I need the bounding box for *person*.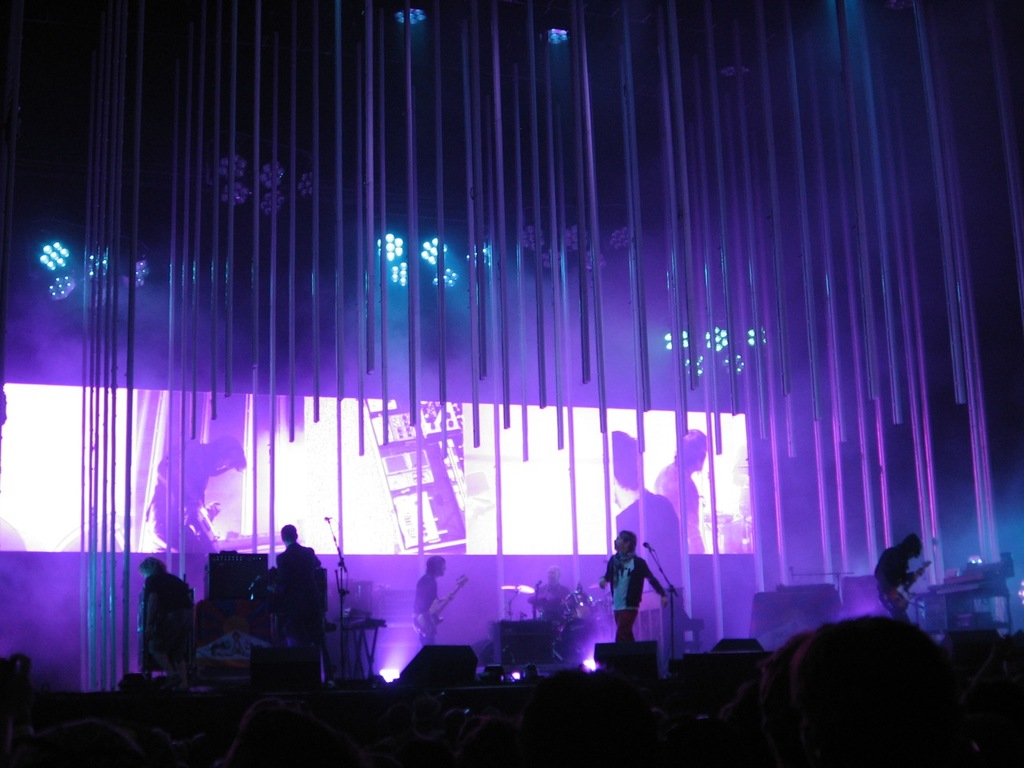
Here it is: x1=150 y1=438 x2=246 y2=554.
